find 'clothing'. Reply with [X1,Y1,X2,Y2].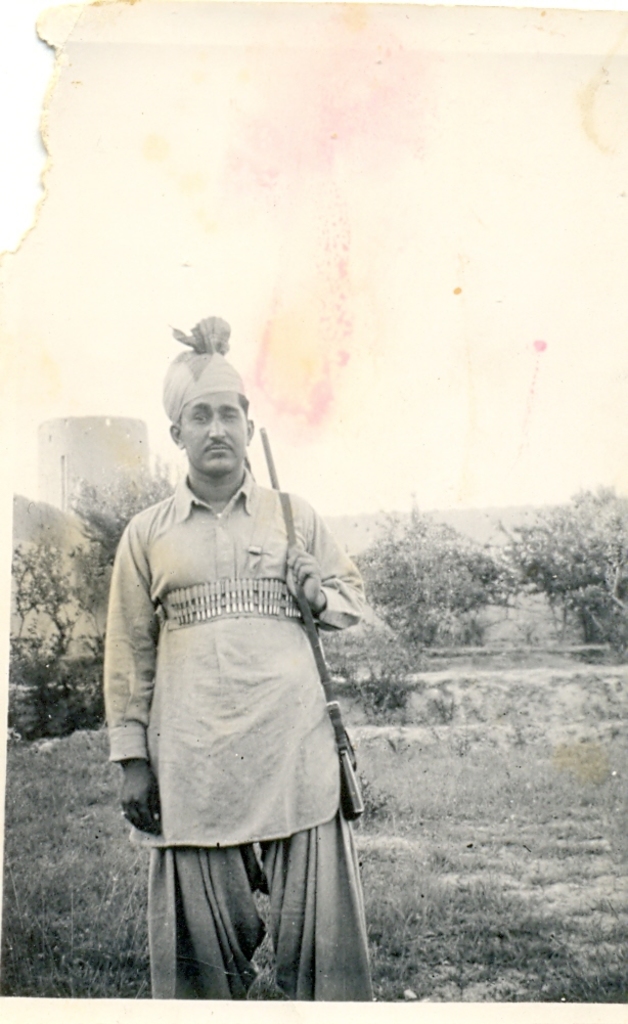
[118,357,371,1008].
